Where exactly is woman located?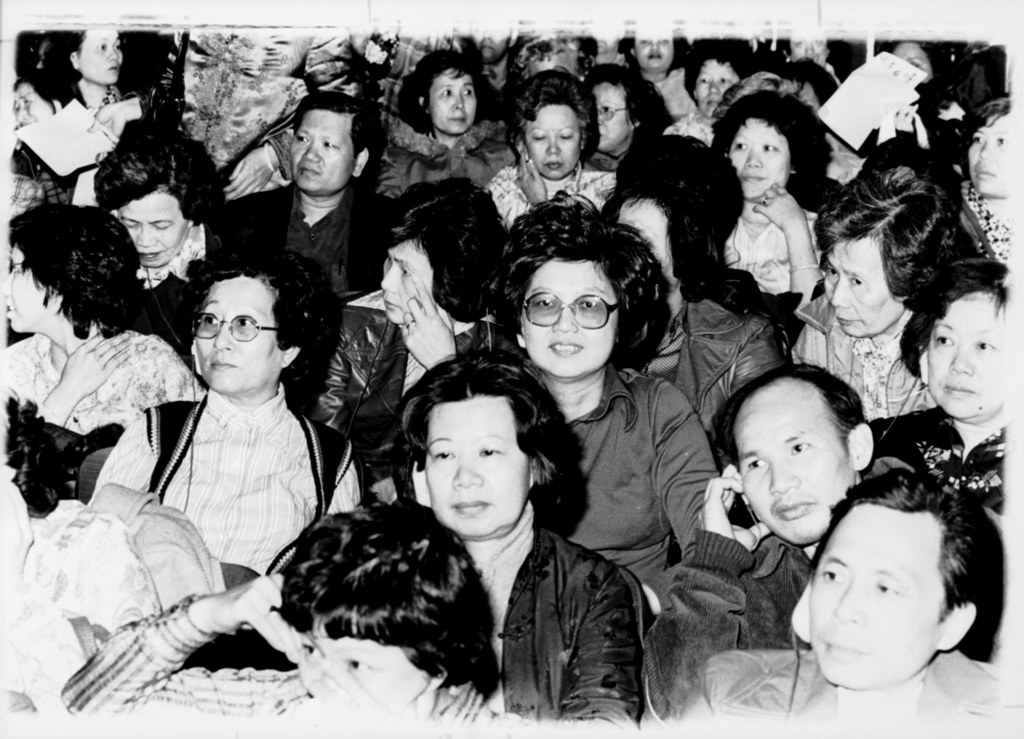
Its bounding box is (left=788, top=165, right=986, bottom=432).
